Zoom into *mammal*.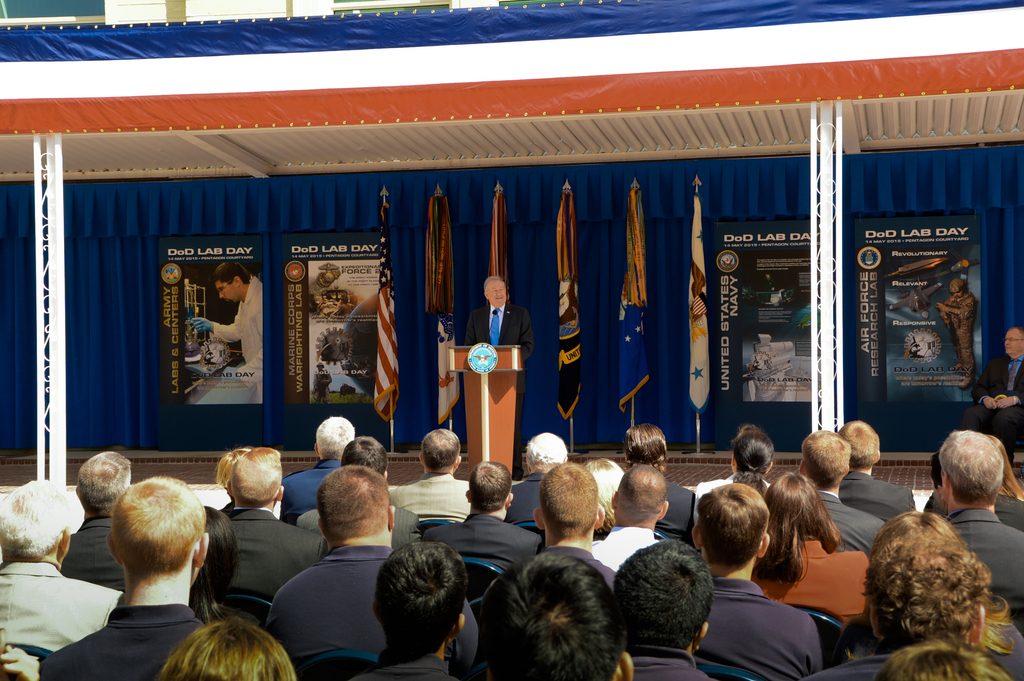
Zoom target: <box>934,453,946,517</box>.
